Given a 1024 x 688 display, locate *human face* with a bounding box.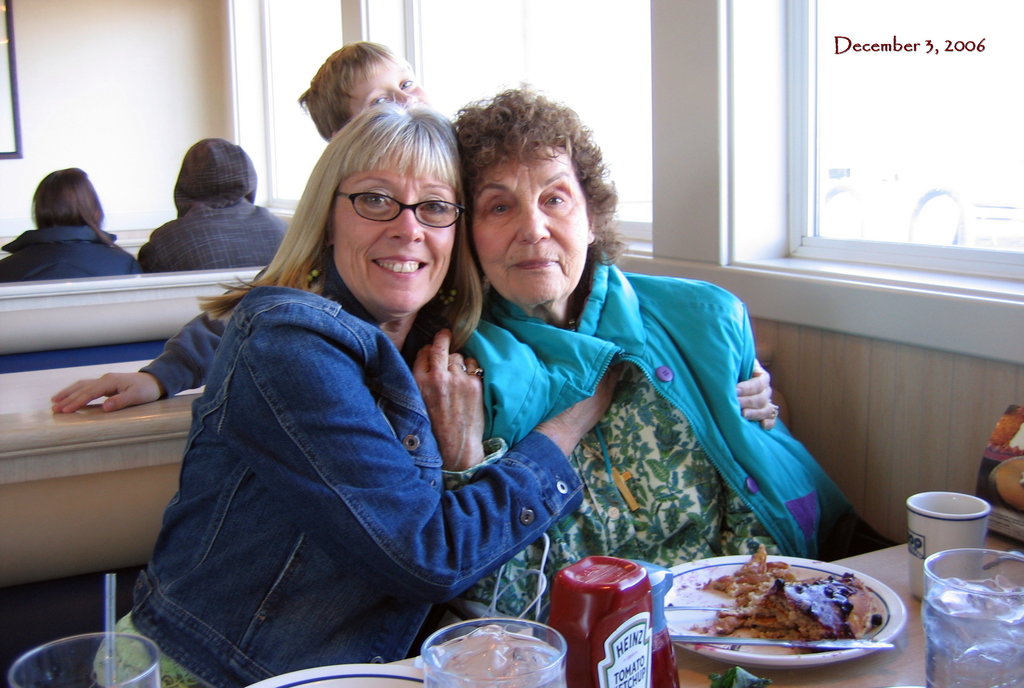
Located: [left=333, top=143, right=454, bottom=314].
